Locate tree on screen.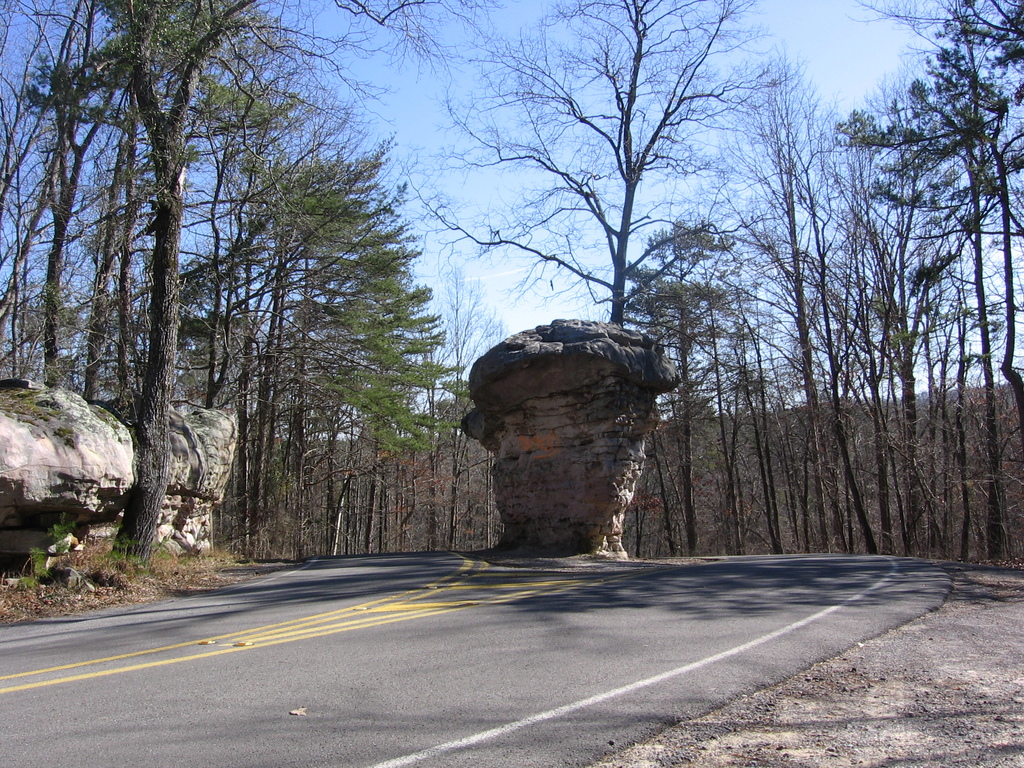
On screen at x1=396, y1=0, x2=806, y2=357.
